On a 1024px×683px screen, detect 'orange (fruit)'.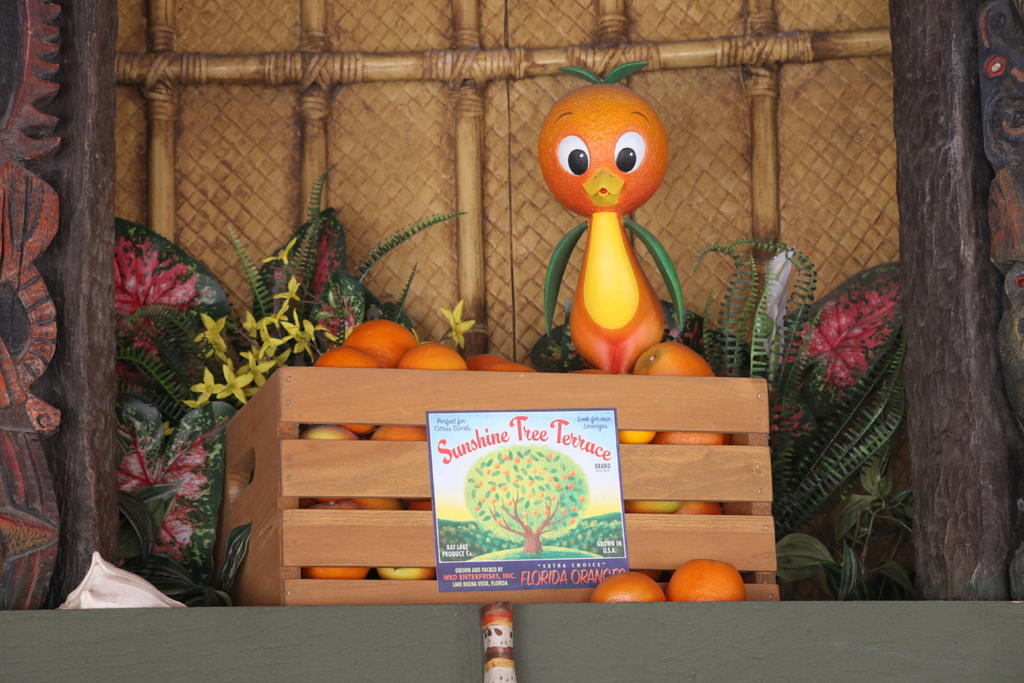
bbox(351, 497, 402, 506).
